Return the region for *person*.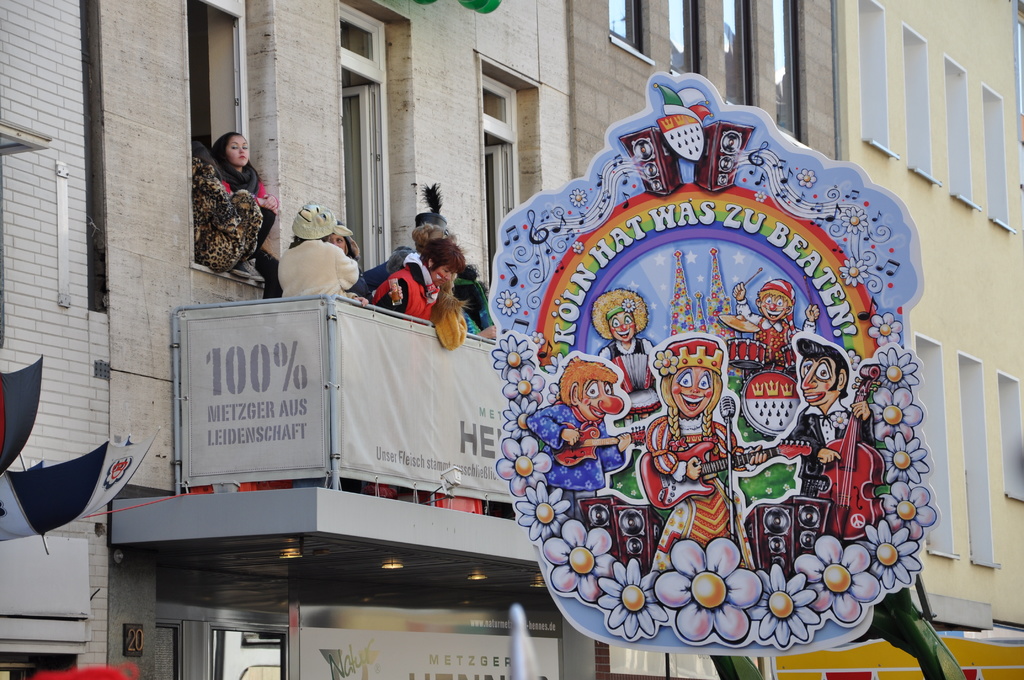
<bbox>521, 359, 632, 511</bbox>.
